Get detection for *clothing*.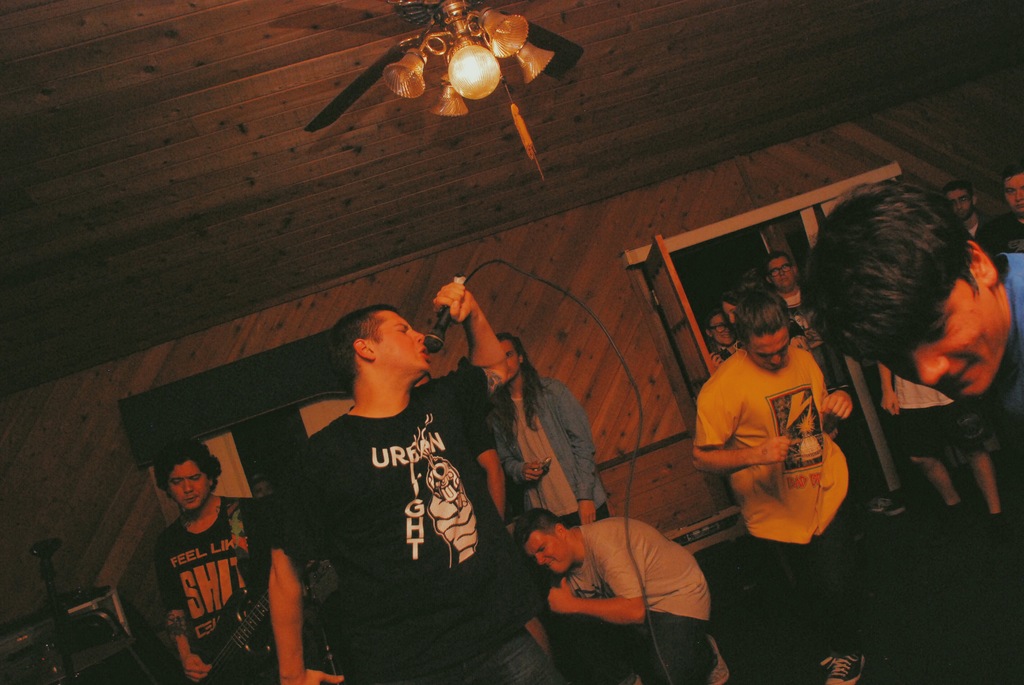
Detection: (149,488,279,684).
